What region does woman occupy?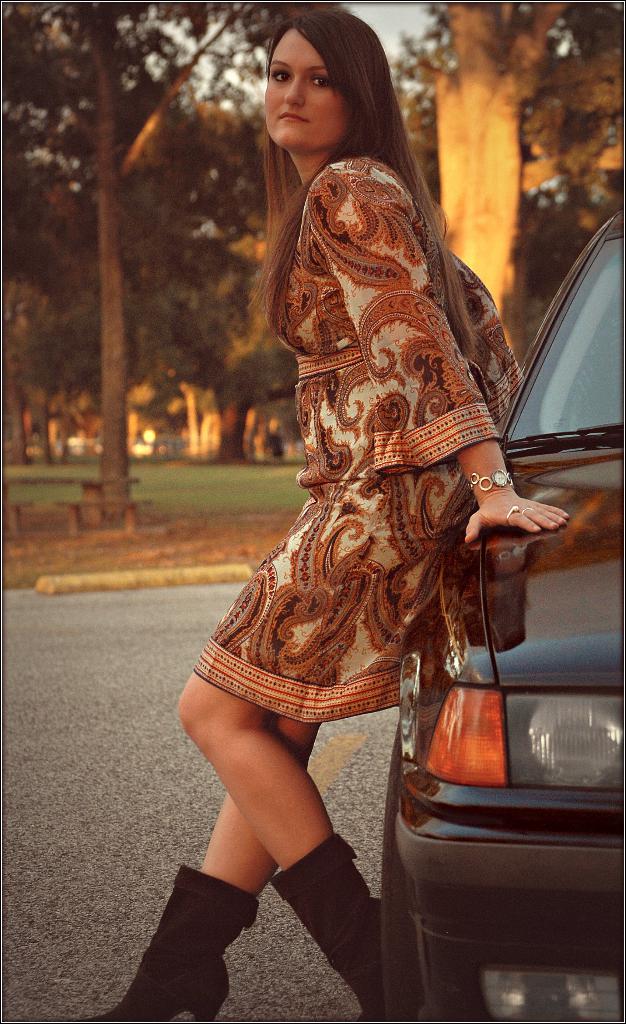
[176, 0, 555, 955].
